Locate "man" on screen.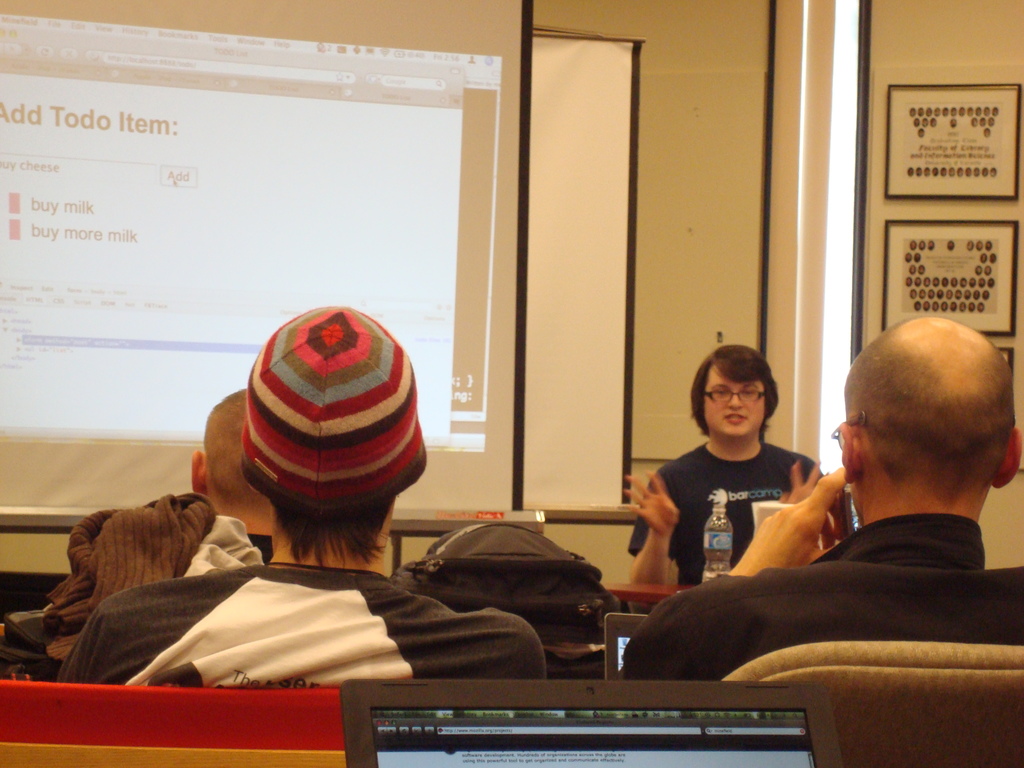
On screen at pyautogui.locateOnScreen(669, 333, 1023, 712).
